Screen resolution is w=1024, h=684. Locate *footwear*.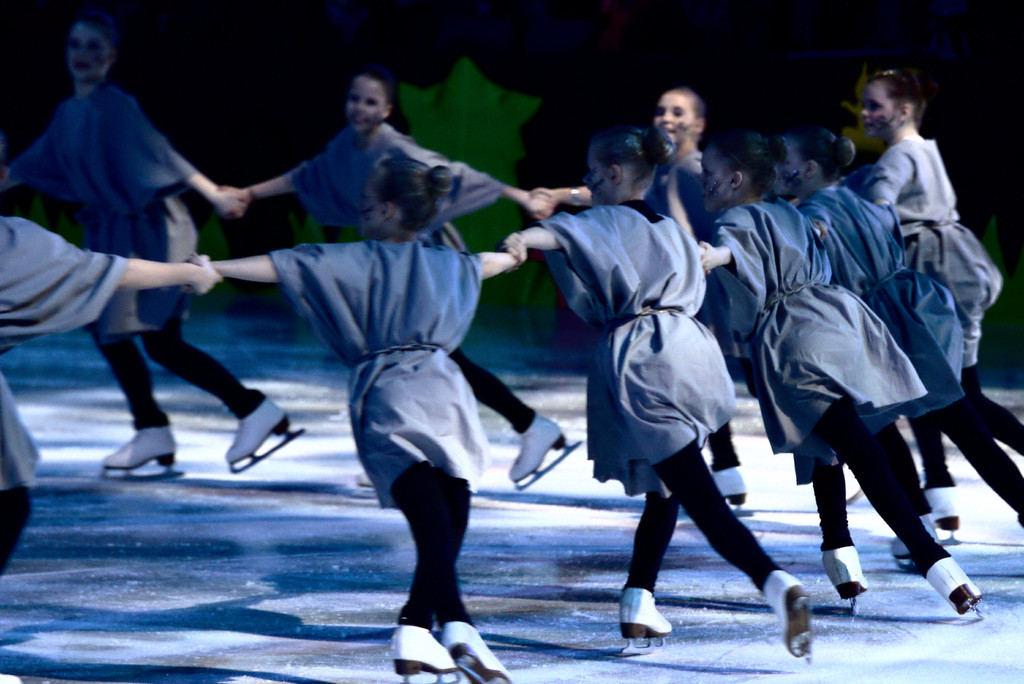
bbox(620, 591, 676, 639).
